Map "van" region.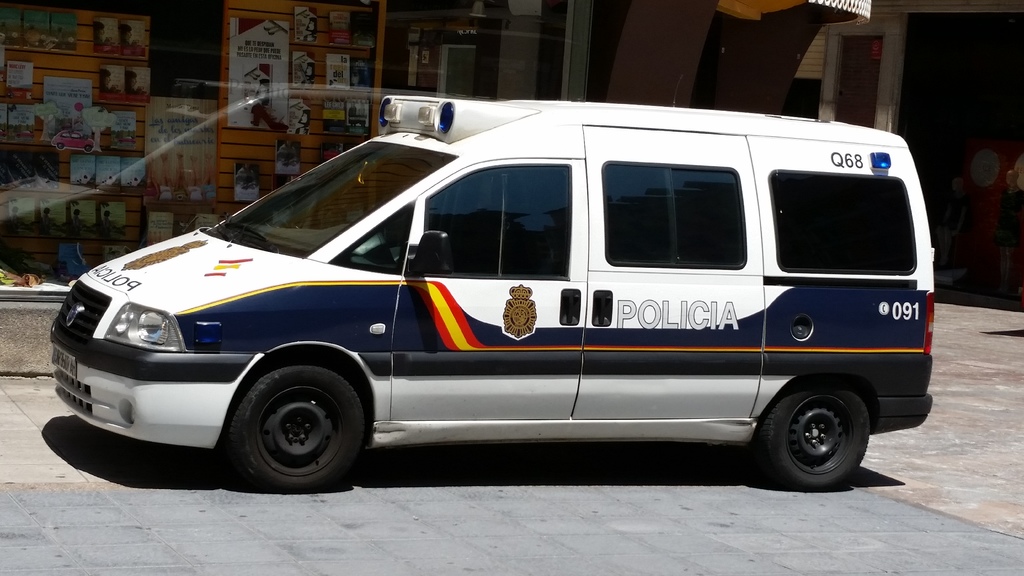
Mapped to locate(52, 99, 936, 492).
